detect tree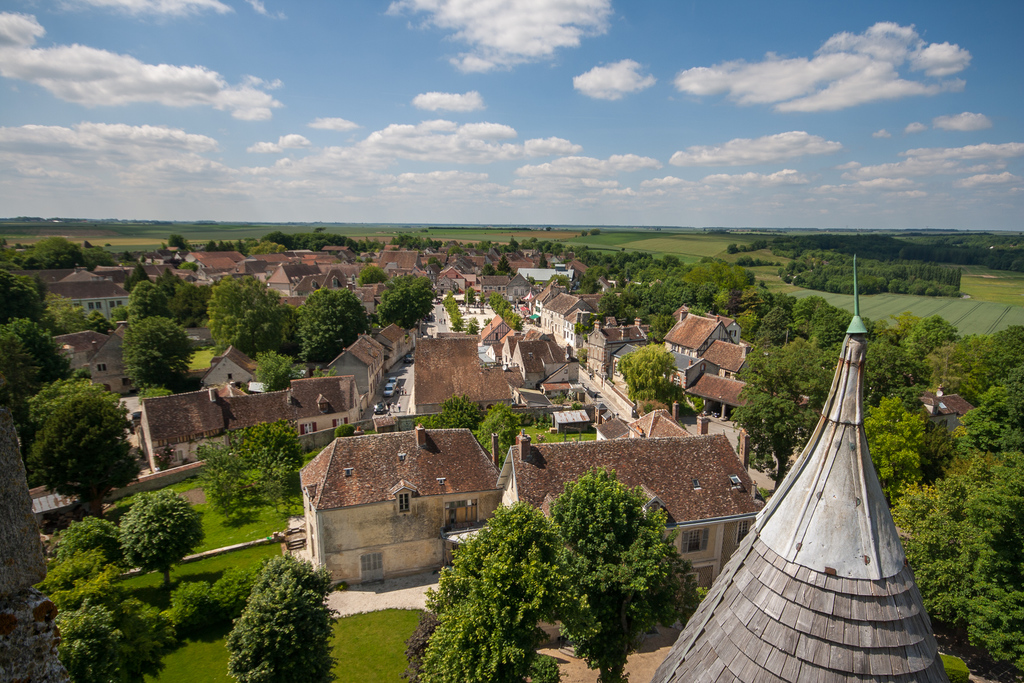
[left=116, top=490, right=212, bottom=608]
